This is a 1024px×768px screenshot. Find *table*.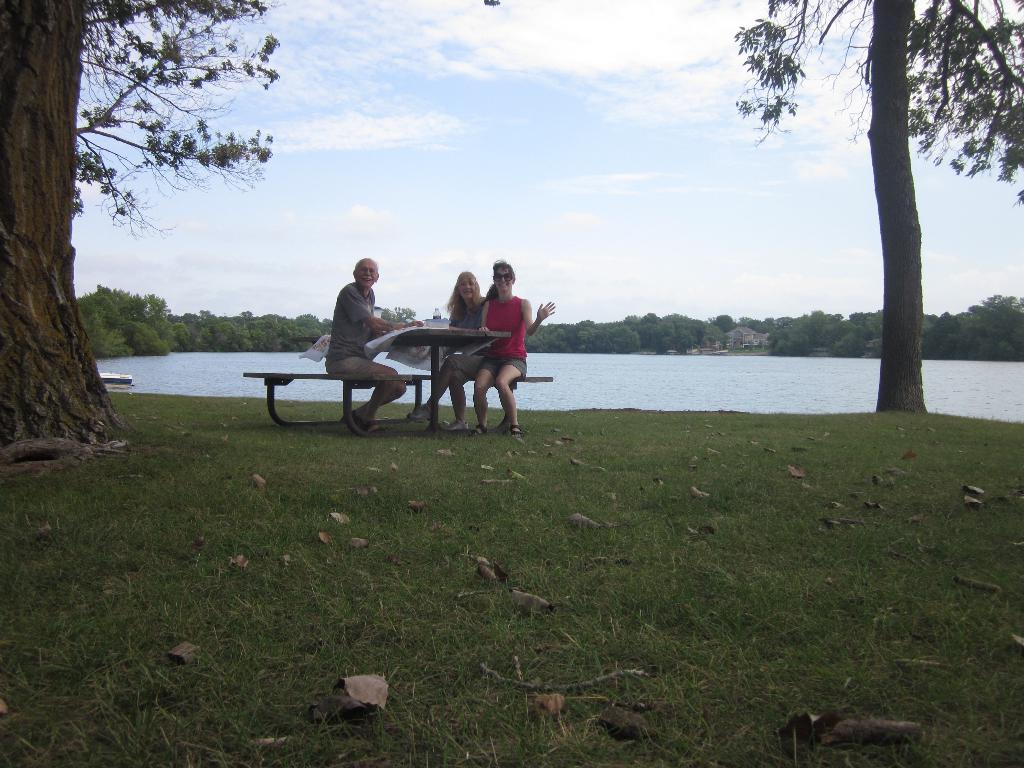
Bounding box: 370,322,509,433.
